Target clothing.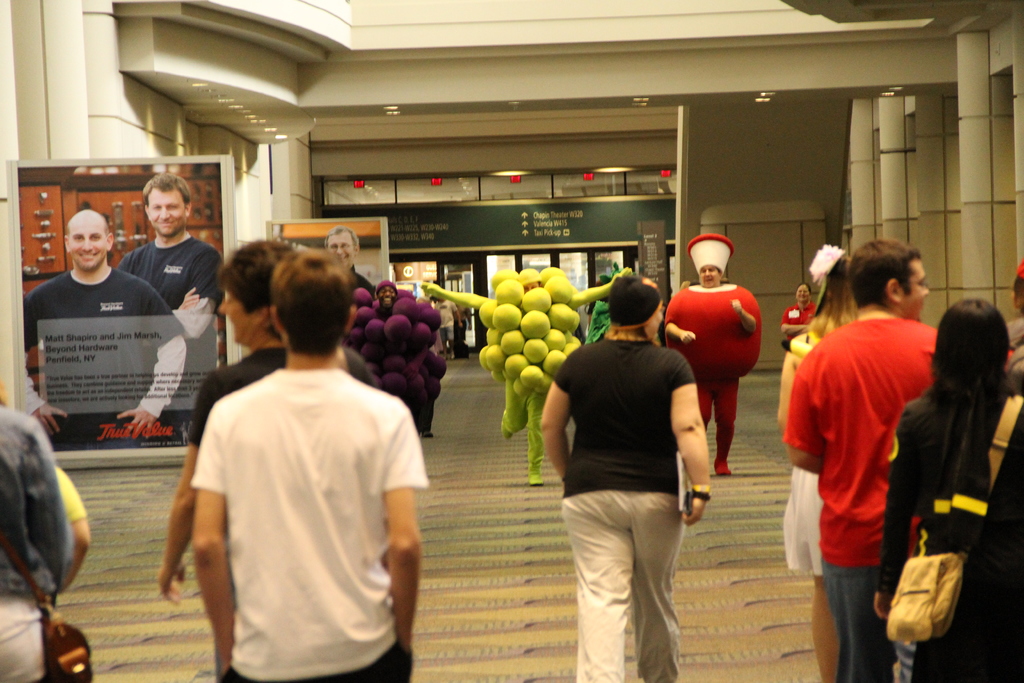
Target region: 557, 336, 703, 679.
